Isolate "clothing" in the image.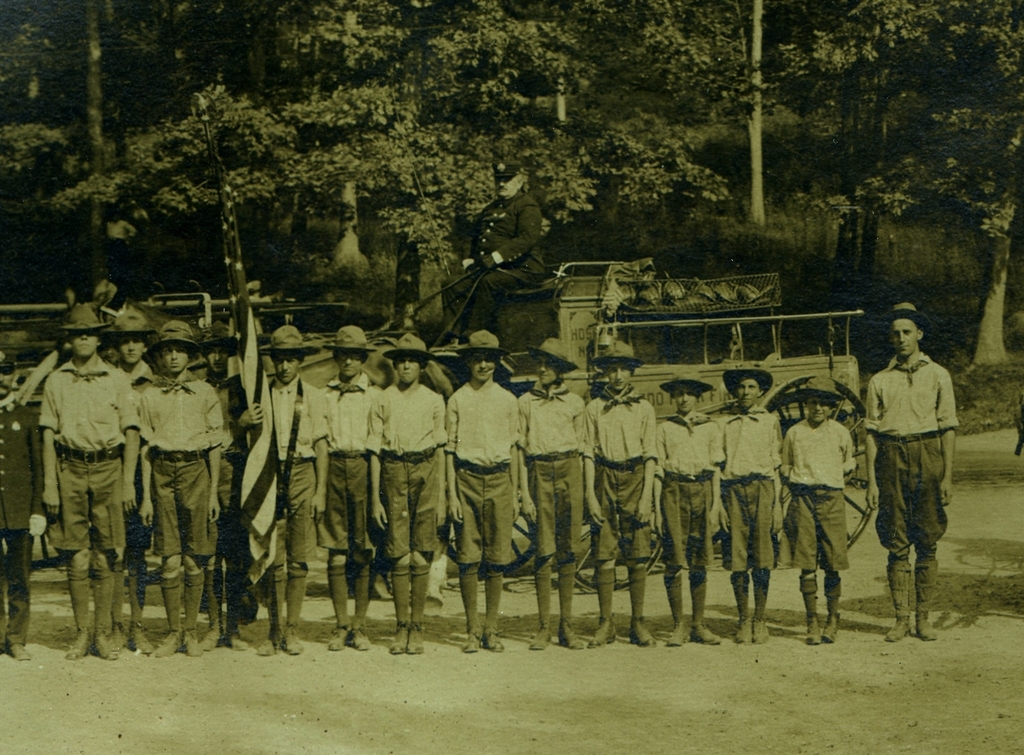
Isolated region: x1=302 y1=368 x2=391 y2=574.
